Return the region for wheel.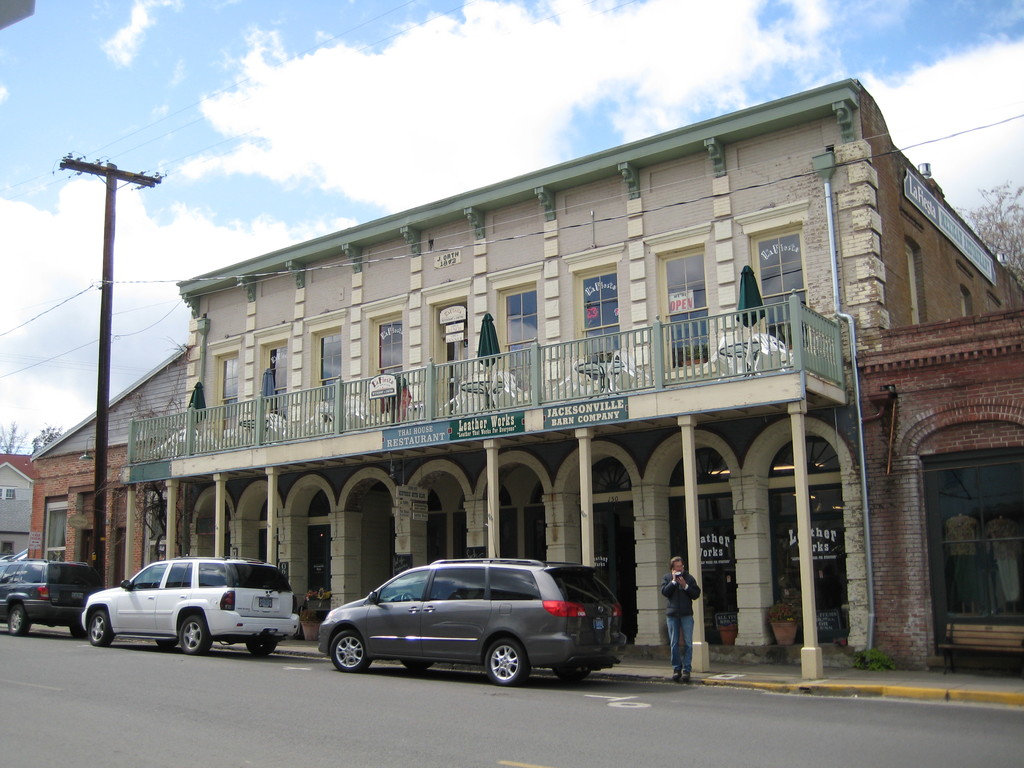
select_region(402, 593, 414, 600).
